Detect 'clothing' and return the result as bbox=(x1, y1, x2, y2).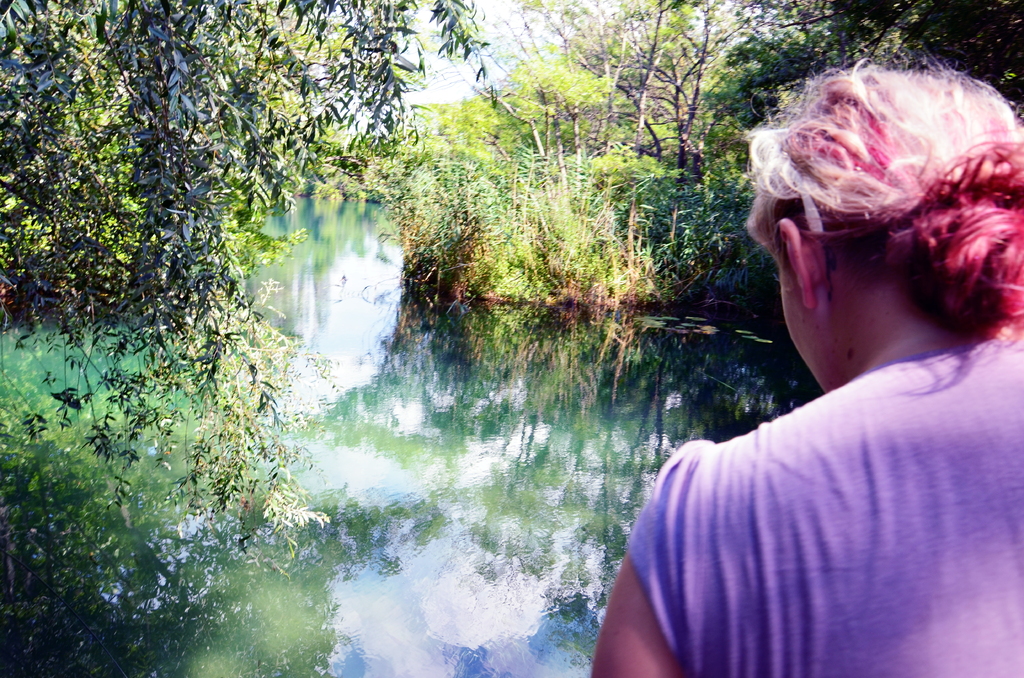
bbox=(621, 264, 1012, 670).
